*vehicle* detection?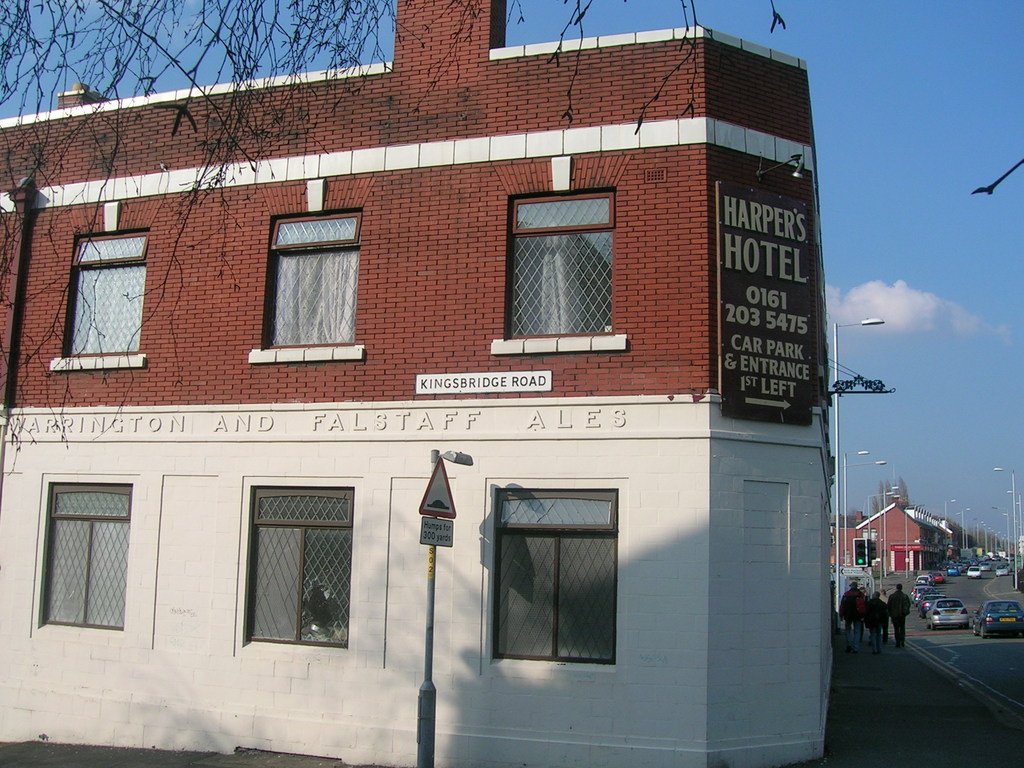
bbox=(968, 562, 980, 579)
